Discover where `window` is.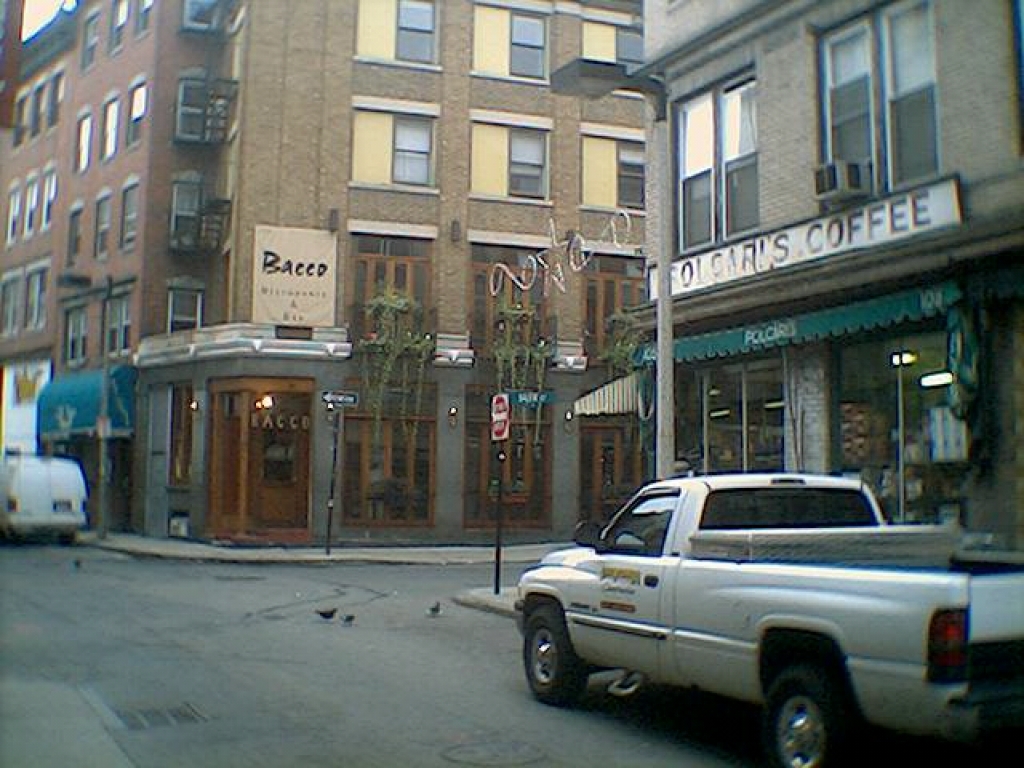
Discovered at left=63, top=311, right=86, bottom=366.
